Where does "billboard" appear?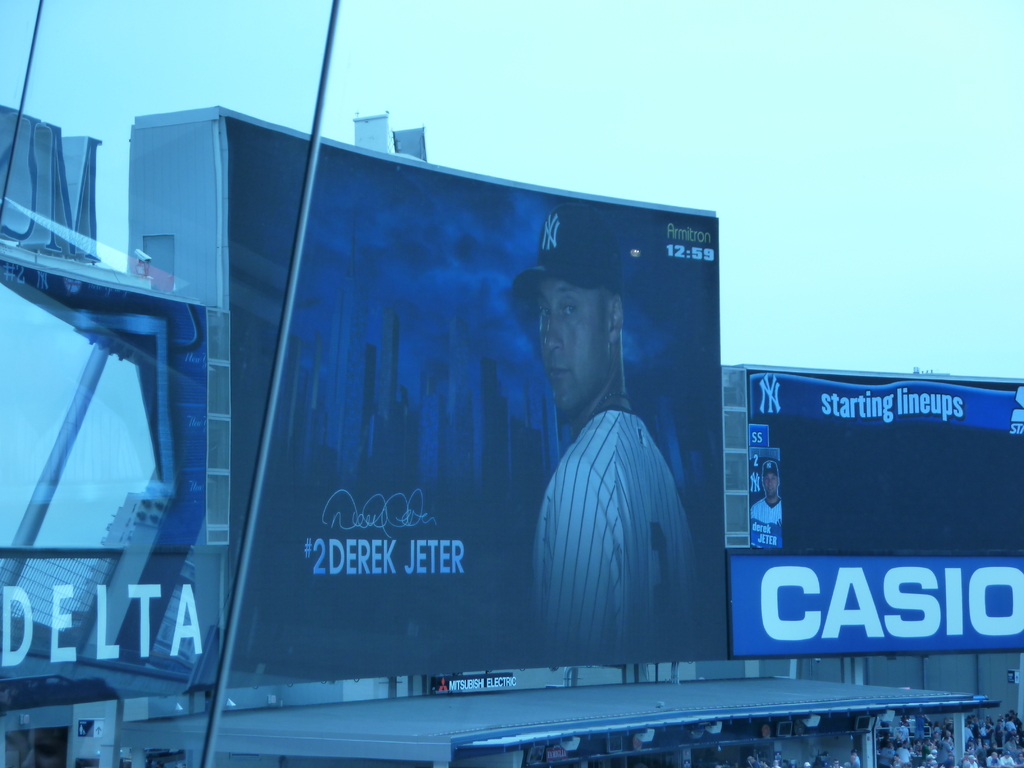
Appears at select_region(216, 110, 723, 675).
